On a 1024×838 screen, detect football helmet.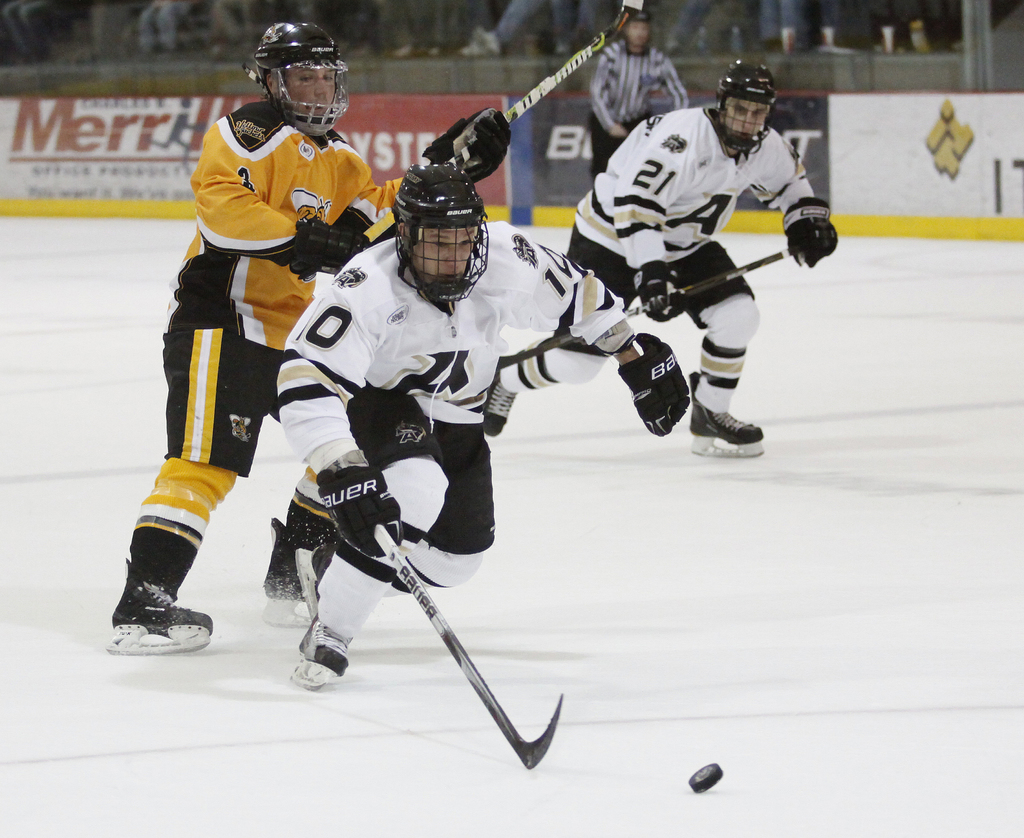
[620,13,654,53].
